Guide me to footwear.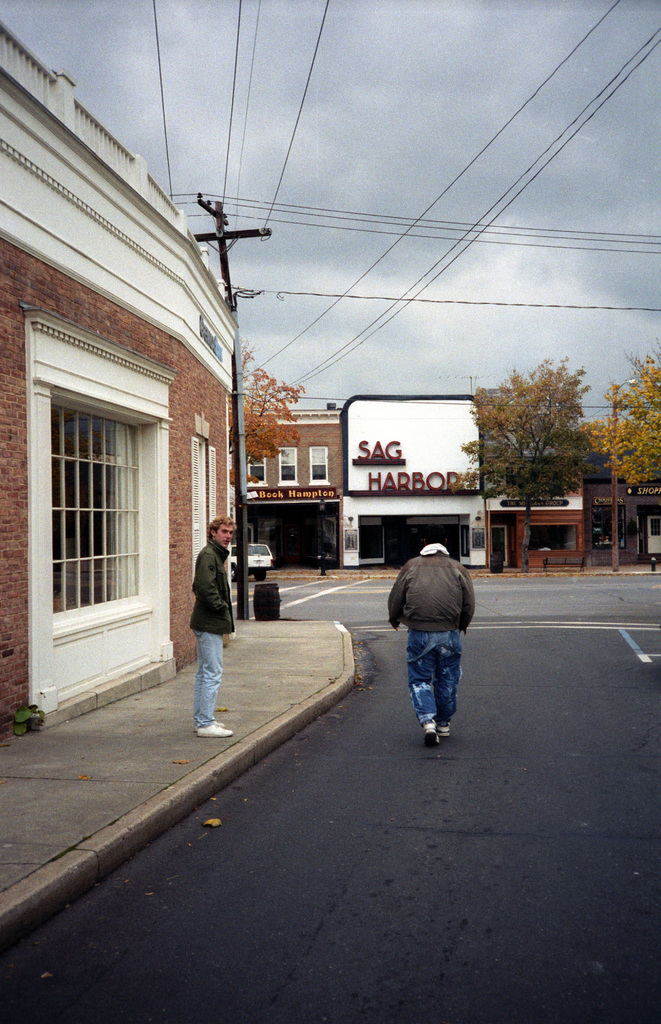
Guidance: left=192, top=724, right=240, bottom=738.
